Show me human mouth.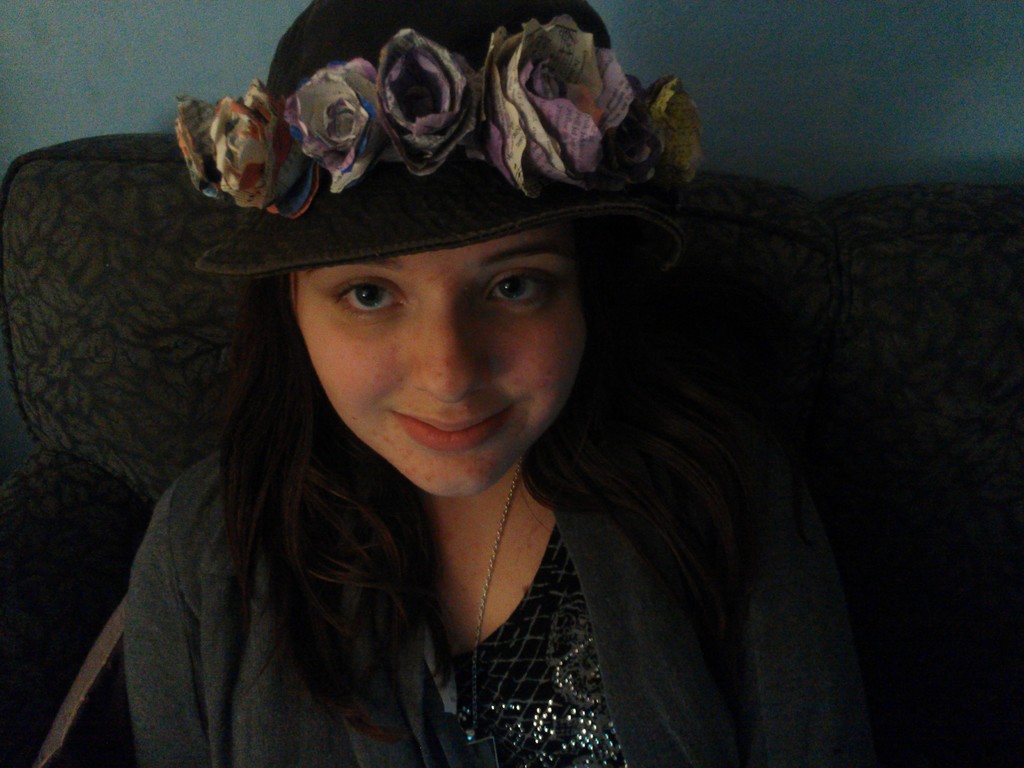
human mouth is here: BBox(391, 399, 518, 449).
